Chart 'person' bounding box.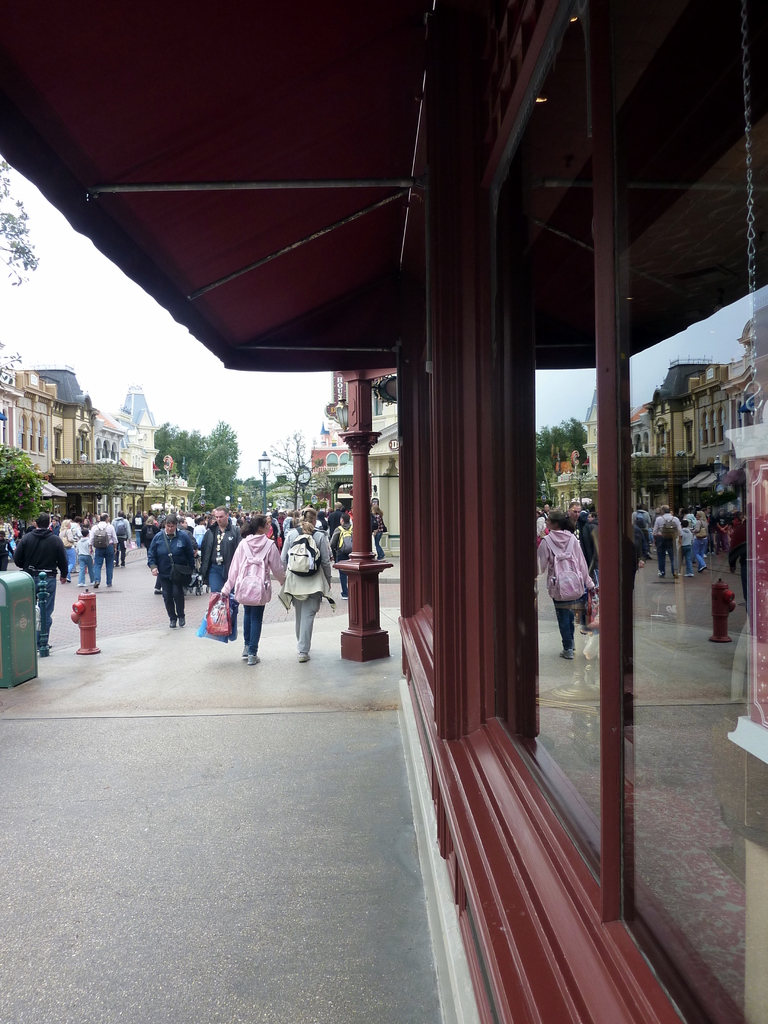
Charted: rect(147, 512, 203, 624).
